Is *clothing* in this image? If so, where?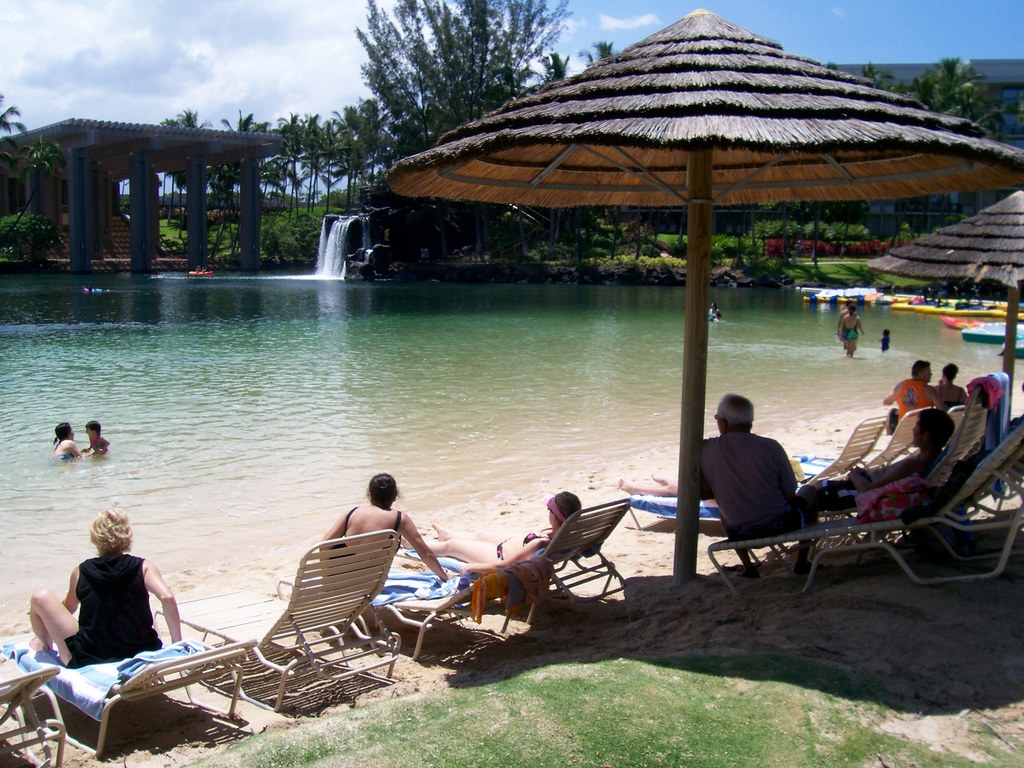
Yes, at locate(964, 373, 1003, 410).
